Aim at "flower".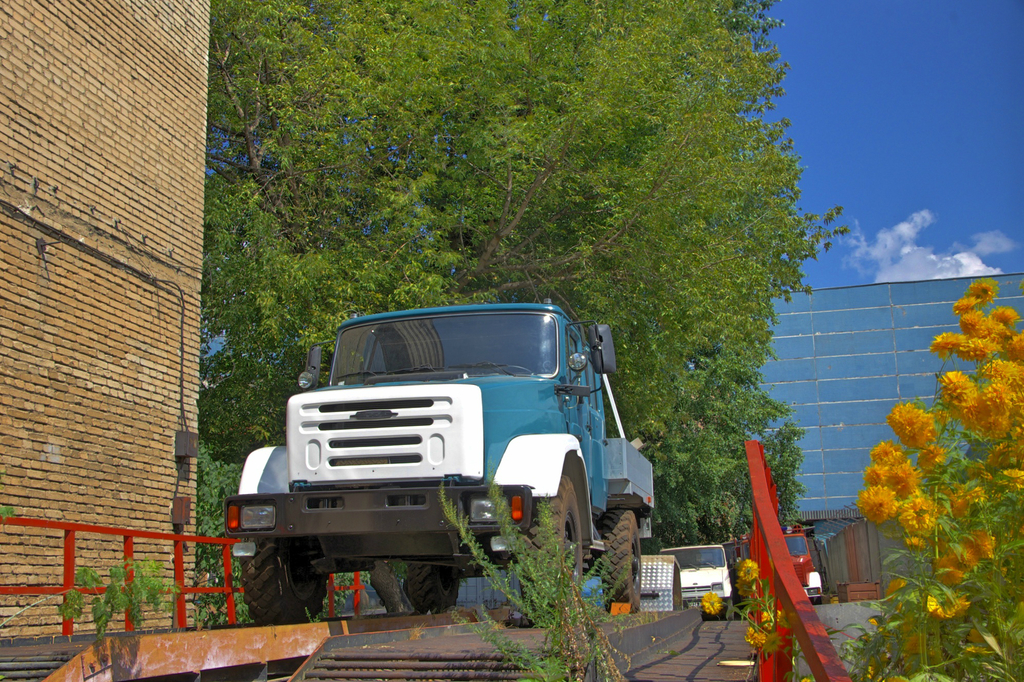
Aimed at left=740, top=556, right=765, bottom=582.
